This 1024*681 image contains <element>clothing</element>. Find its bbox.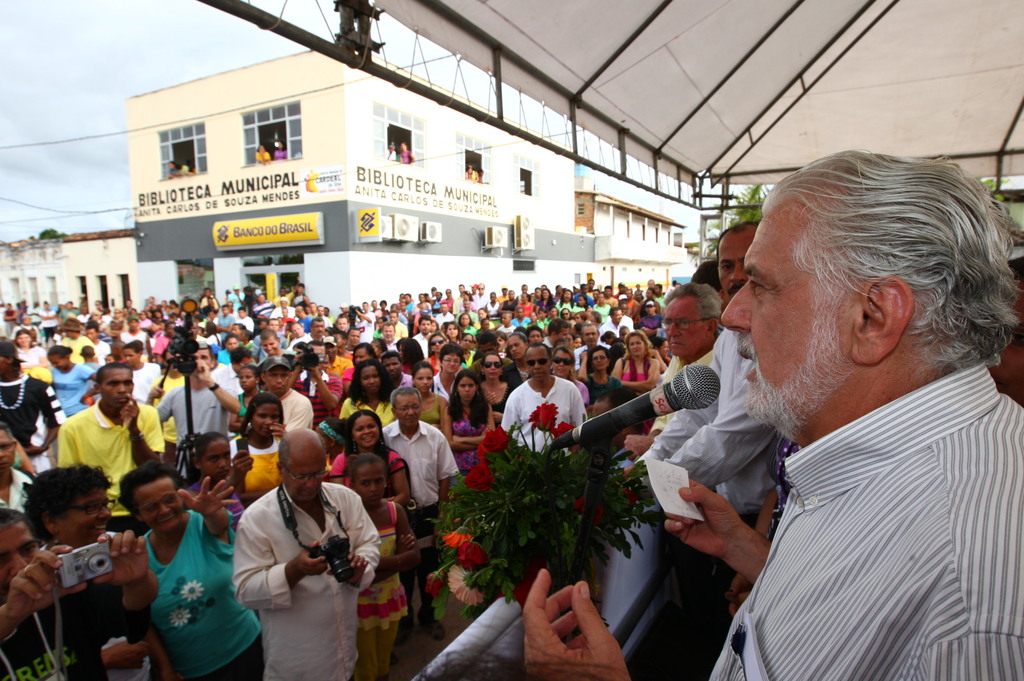
{"left": 343, "top": 393, "right": 392, "bottom": 429}.
